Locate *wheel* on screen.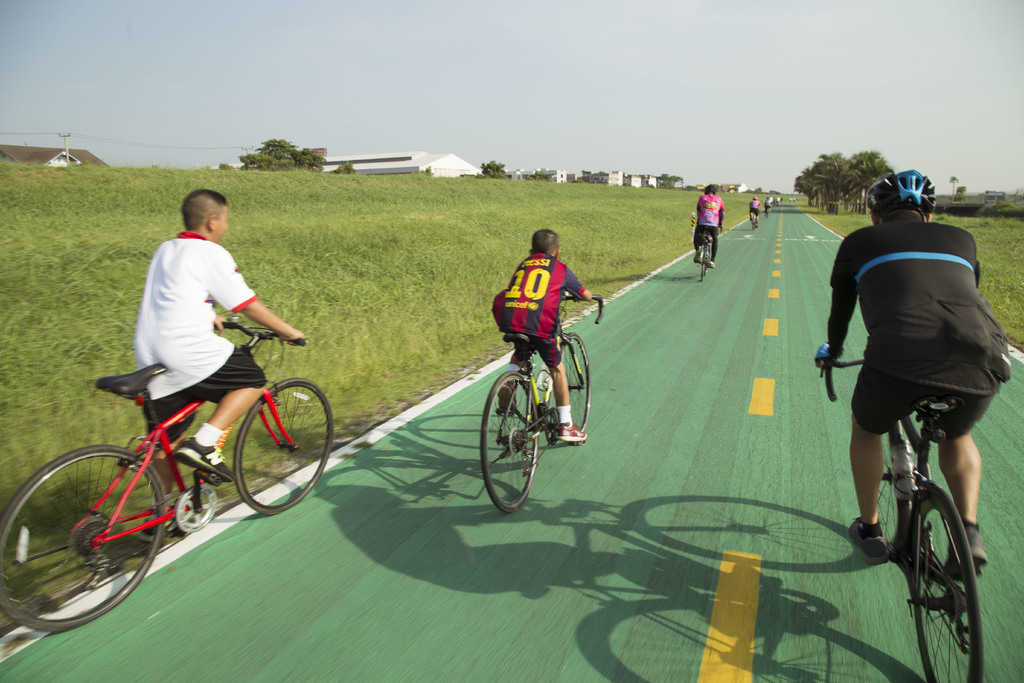
On screen at 548:323:596:440.
